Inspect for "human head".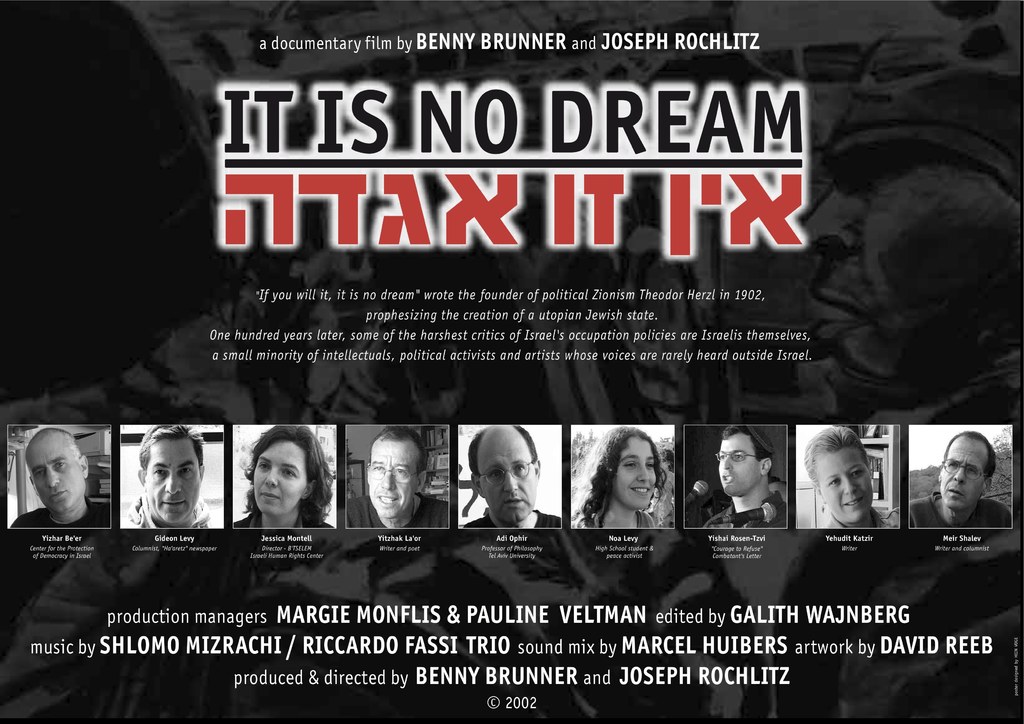
Inspection: x1=234 y1=434 x2=314 y2=526.
